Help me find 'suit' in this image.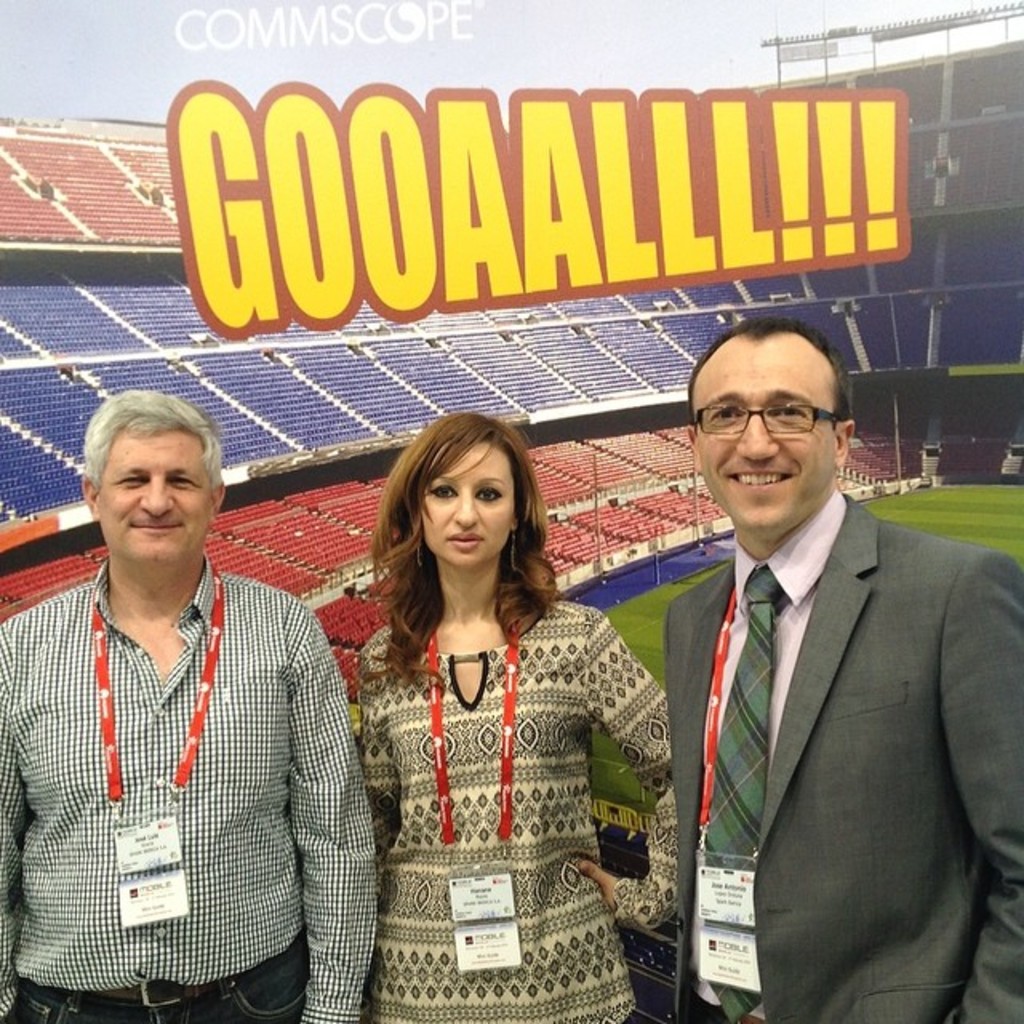
Found it: (646, 333, 994, 1023).
